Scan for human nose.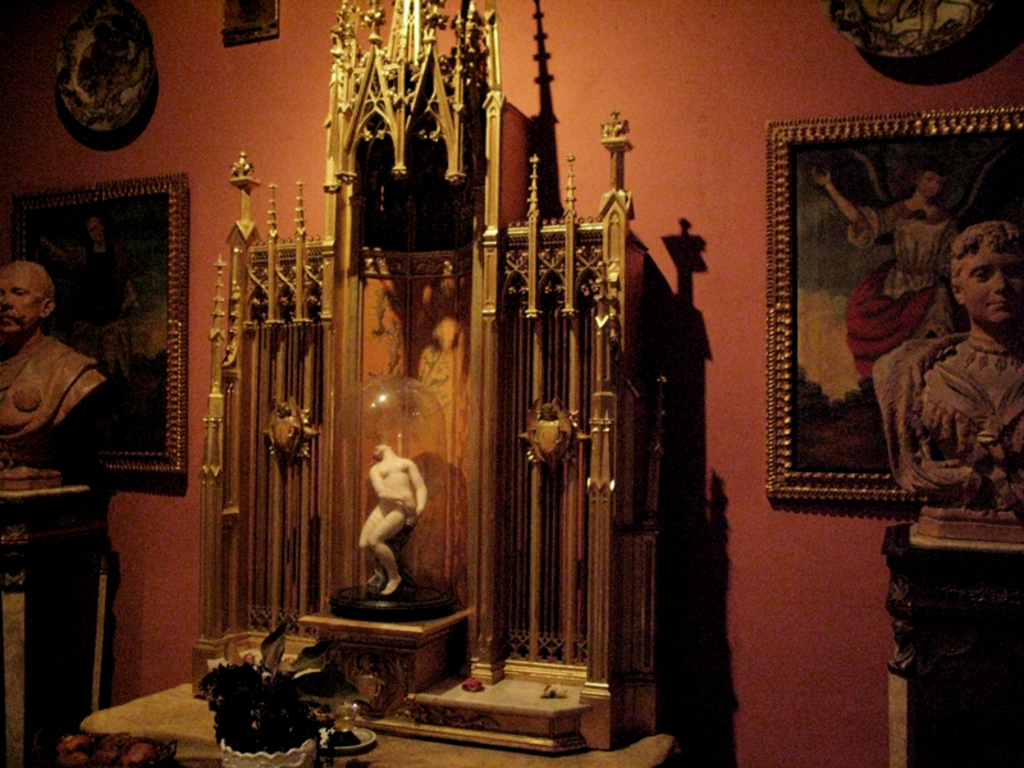
Scan result: 991,274,1011,296.
